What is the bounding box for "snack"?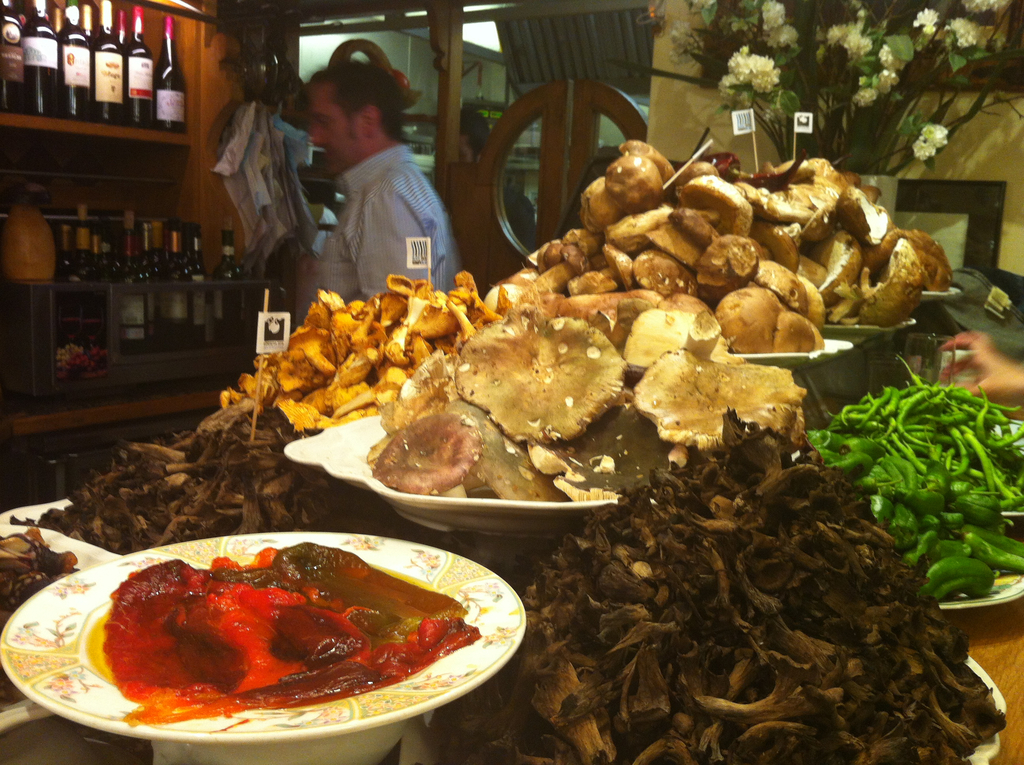
{"x1": 84, "y1": 536, "x2": 486, "y2": 727}.
